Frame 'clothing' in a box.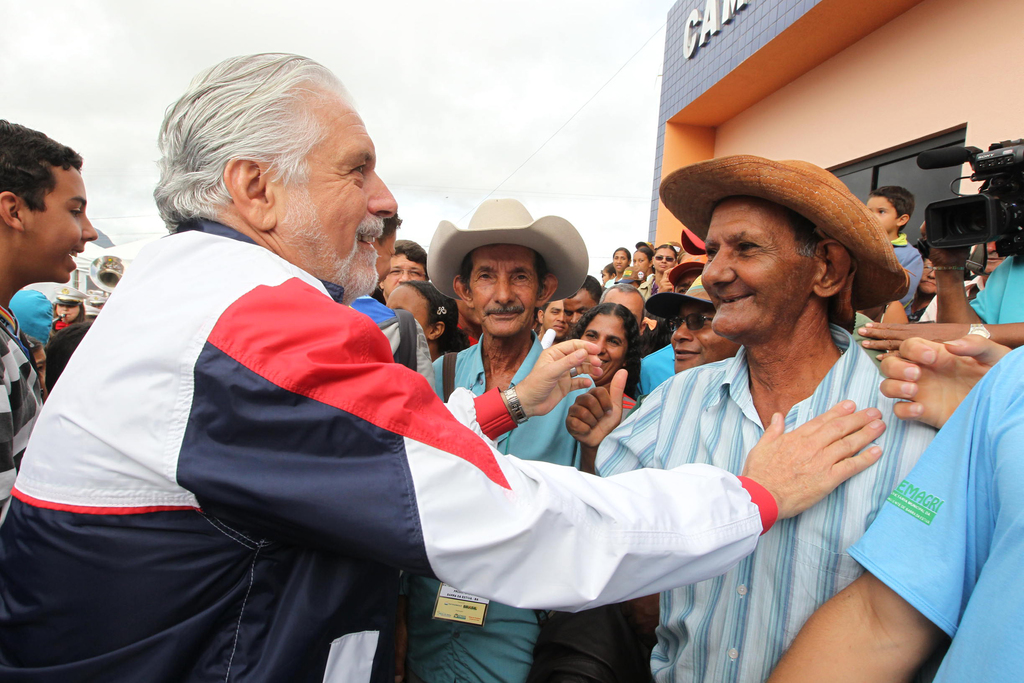
box=[0, 303, 42, 508].
